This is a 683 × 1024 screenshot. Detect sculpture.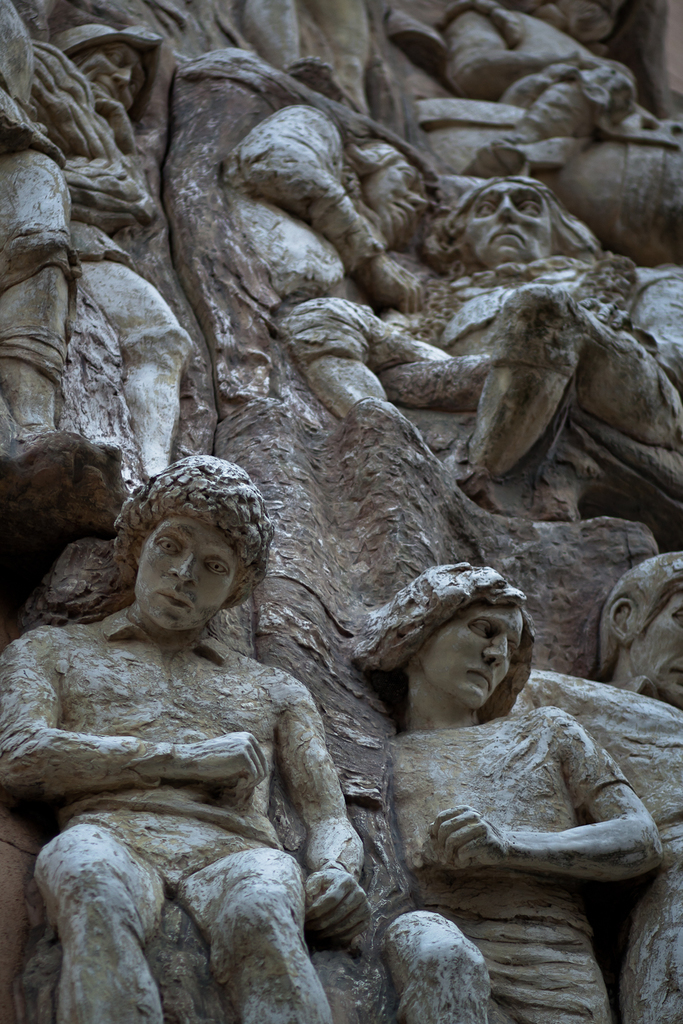
6,412,356,1023.
